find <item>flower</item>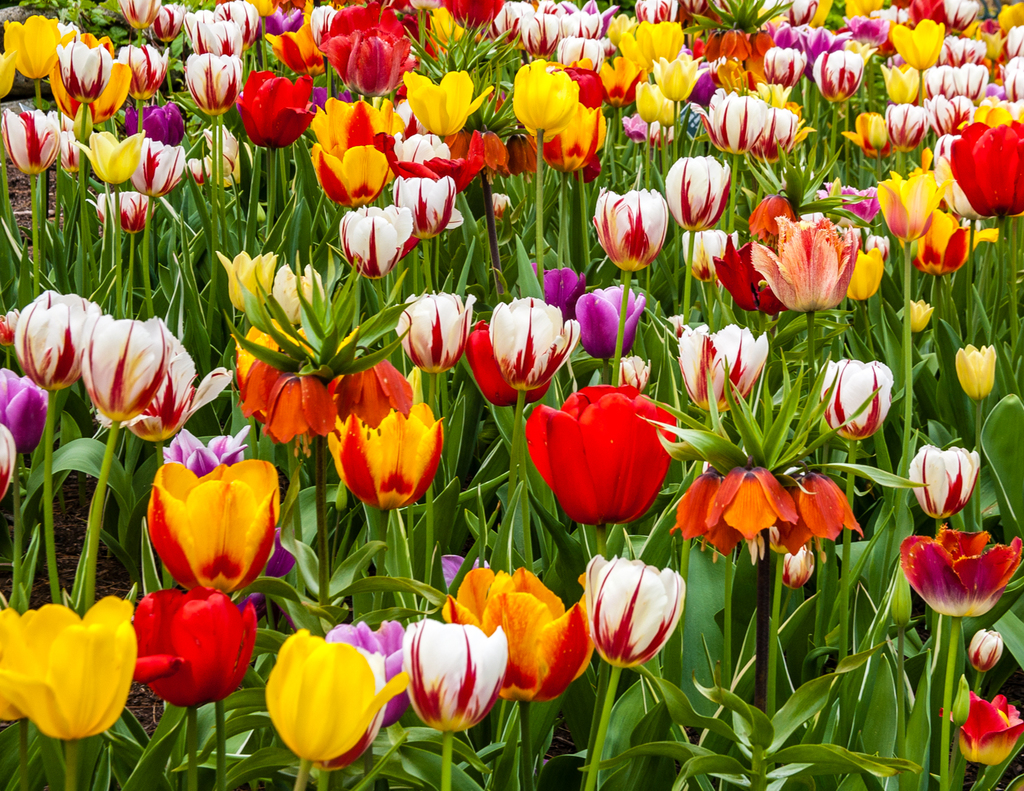
[937, 688, 1023, 767]
